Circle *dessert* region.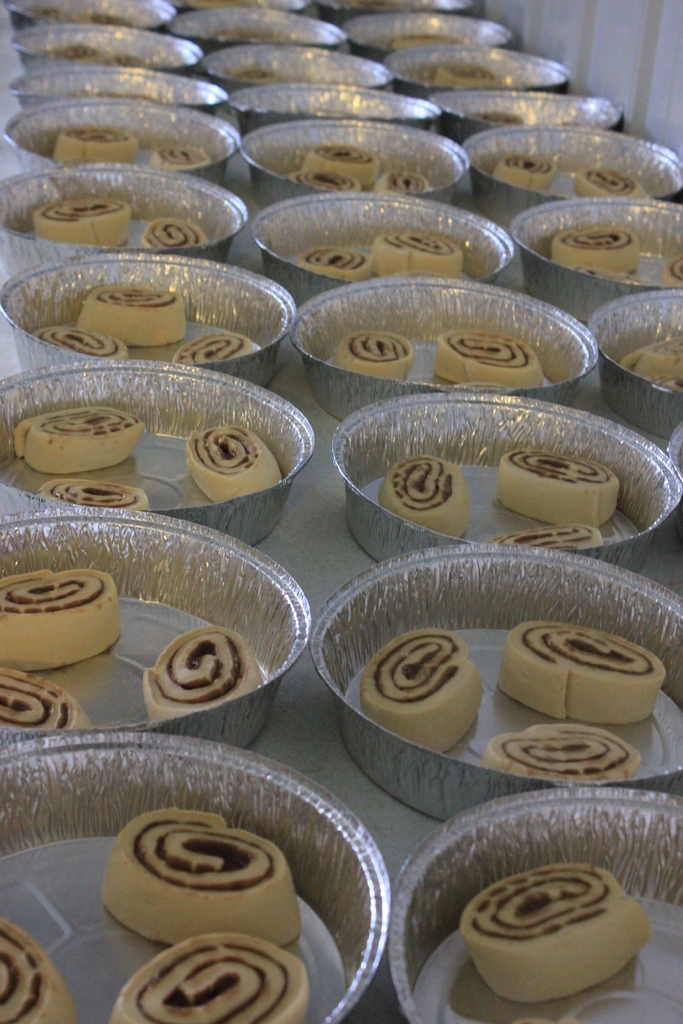
Region: rect(13, 399, 161, 475).
